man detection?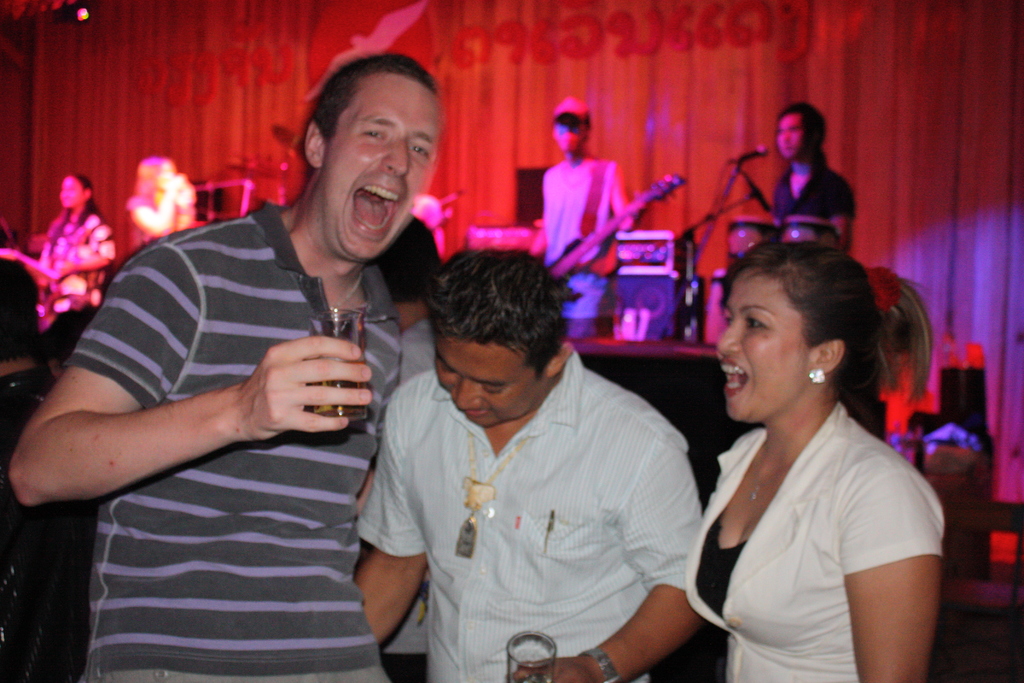
x1=543 y1=94 x2=636 y2=342
